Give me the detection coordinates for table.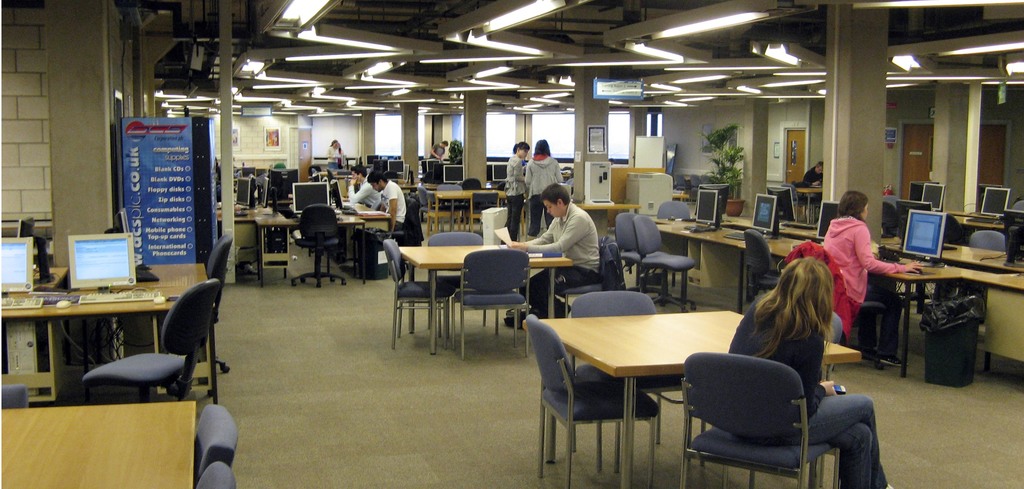
<region>331, 175, 356, 198</region>.
